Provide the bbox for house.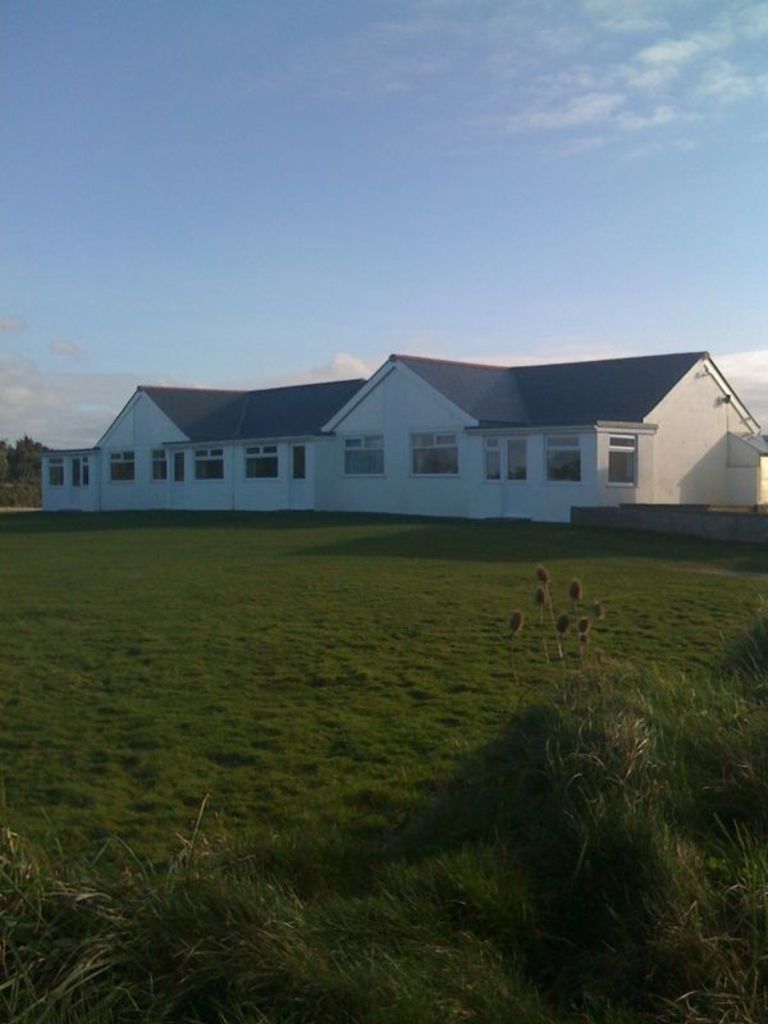
bbox(42, 308, 728, 594).
